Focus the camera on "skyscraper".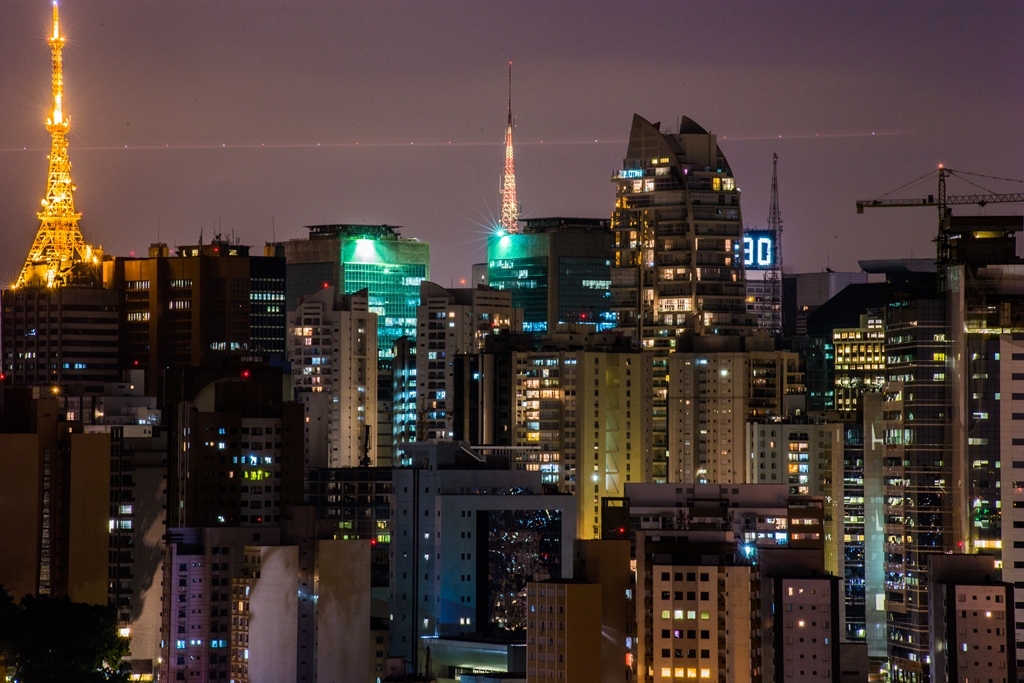
Focus region: (121, 239, 286, 429).
